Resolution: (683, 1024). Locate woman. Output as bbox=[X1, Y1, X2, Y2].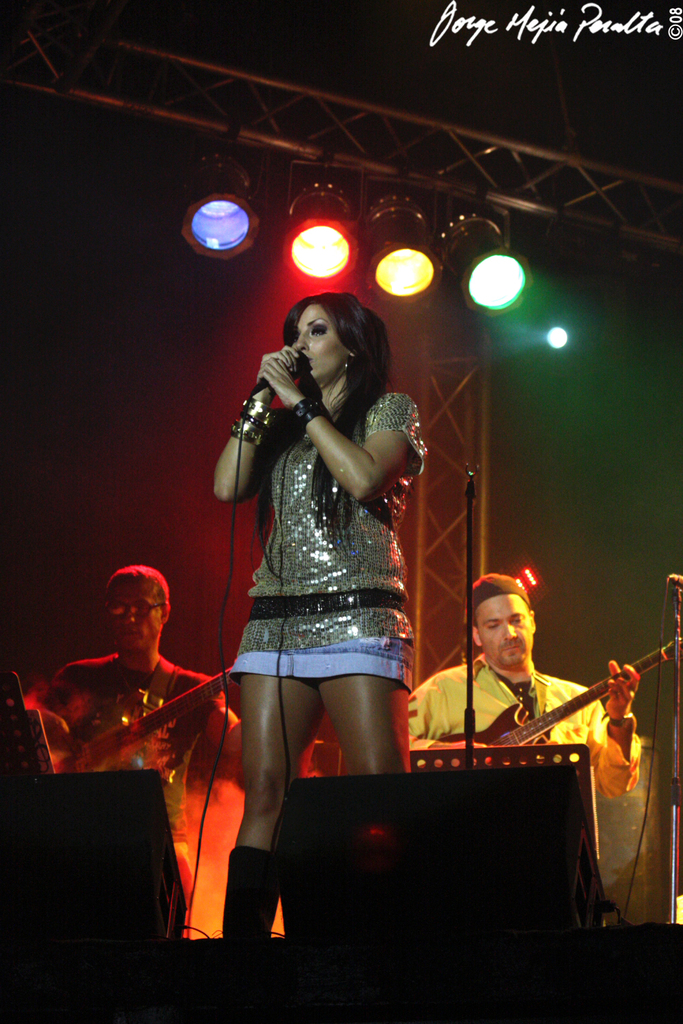
bbox=[212, 293, 430, 935].
